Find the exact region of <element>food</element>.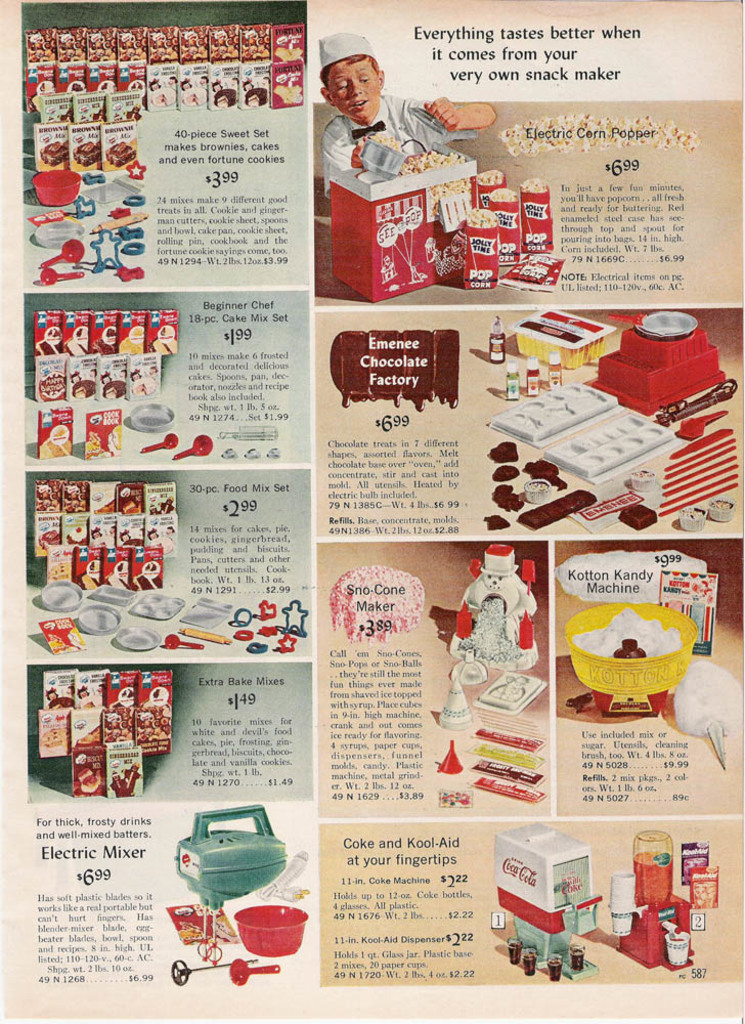
Exact region: {"left": 618, "top": 505, "right": 657, "bottom": 531}.
